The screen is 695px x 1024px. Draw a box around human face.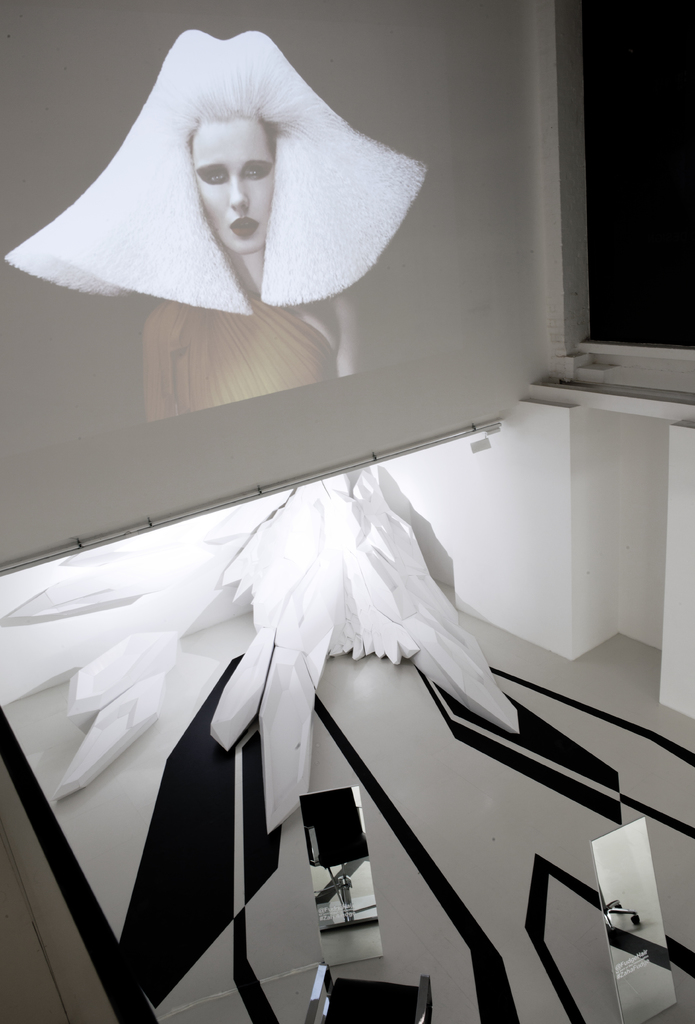
region(187, 109, 279, 254).
